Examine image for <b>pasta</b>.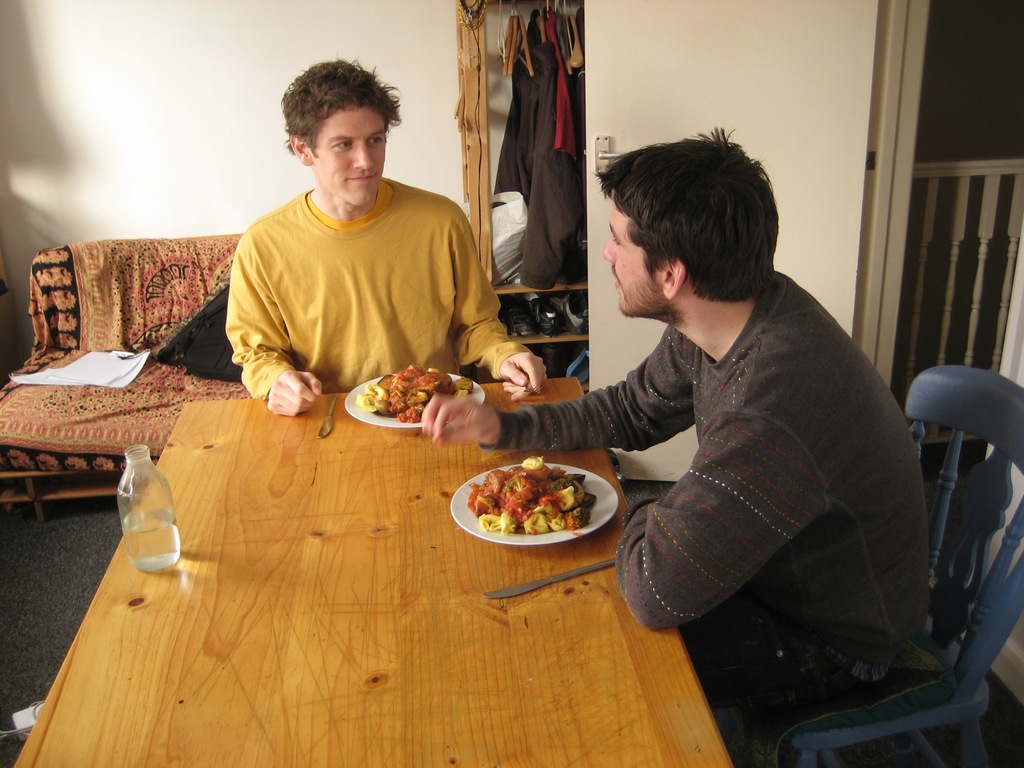
Examination result: 465:457:590:539.
